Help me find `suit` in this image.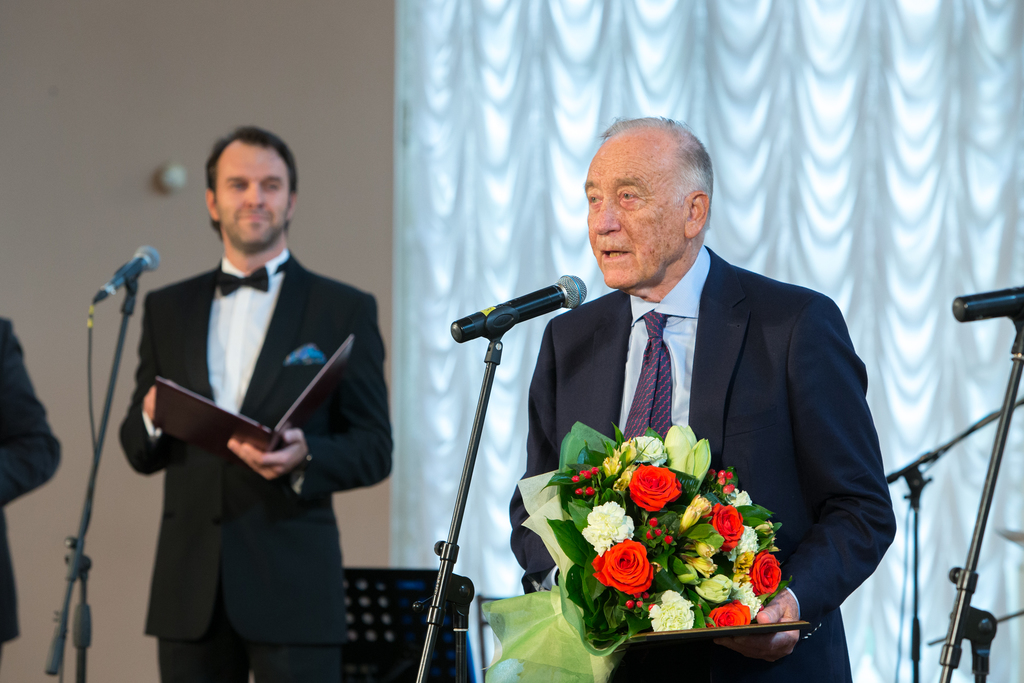
Found it: {"left": 111, "top": 123, "right": 390, "bottom": 680}.
